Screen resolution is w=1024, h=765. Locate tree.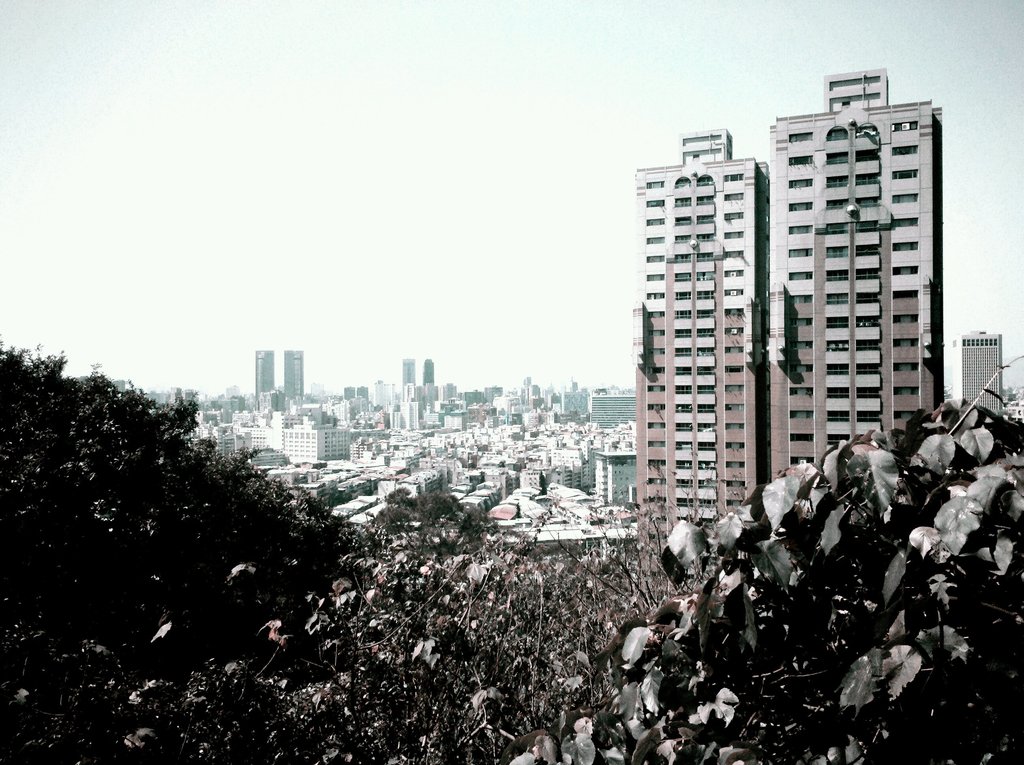
{"x1": 499, "y1": 530, "x2": 585, "y2": 599}.
